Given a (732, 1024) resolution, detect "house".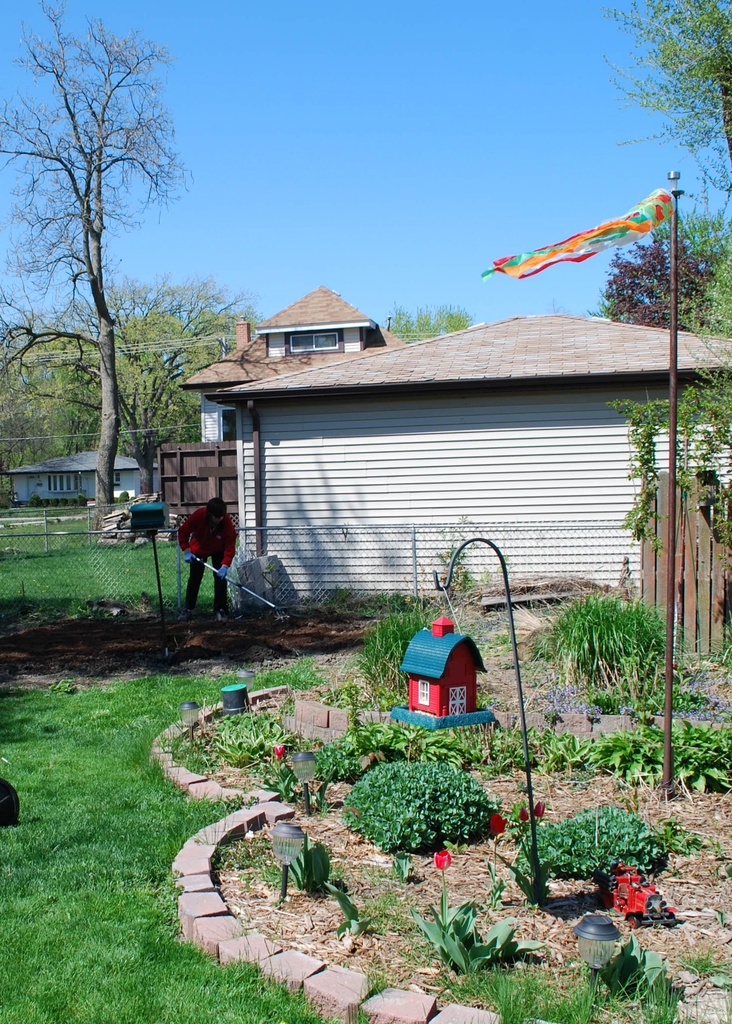
(159, 283, 731, 603).
